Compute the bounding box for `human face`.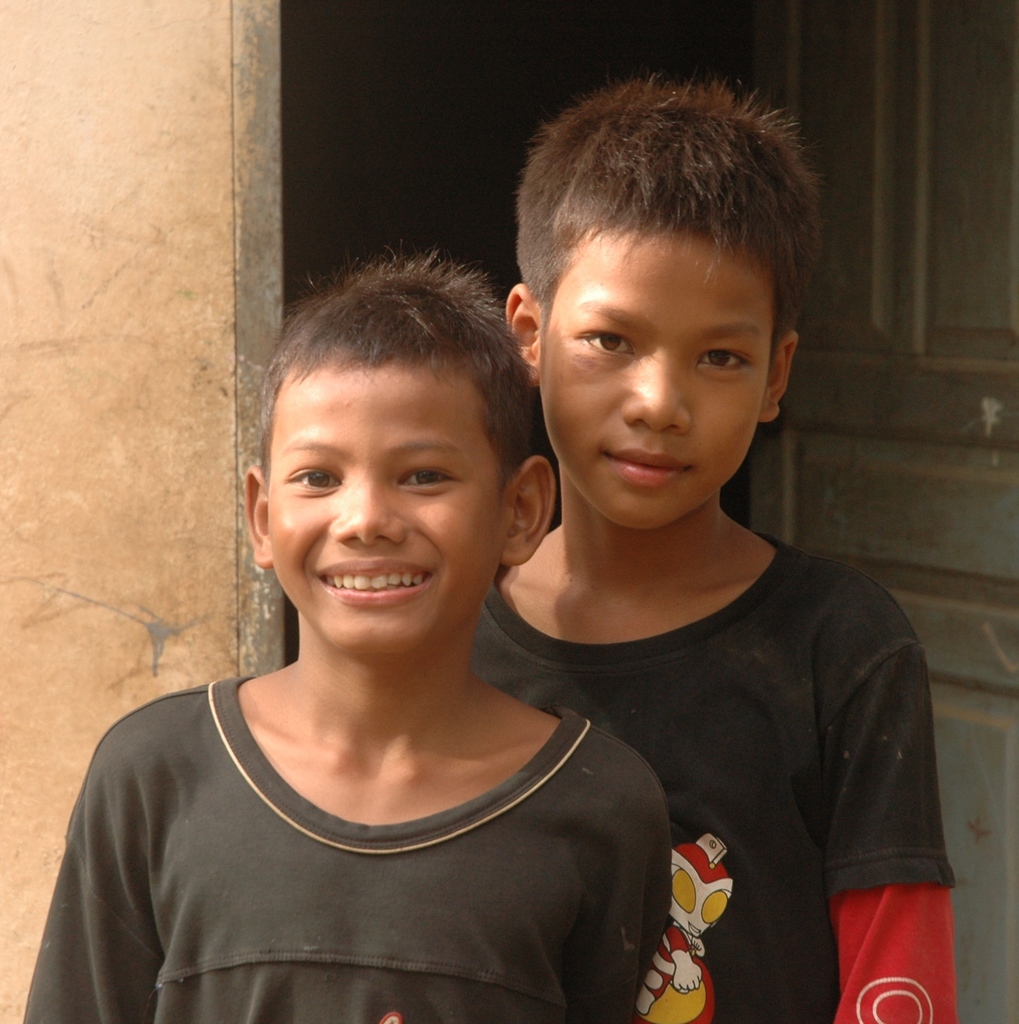
Rect(539, 225, 766, 527).
